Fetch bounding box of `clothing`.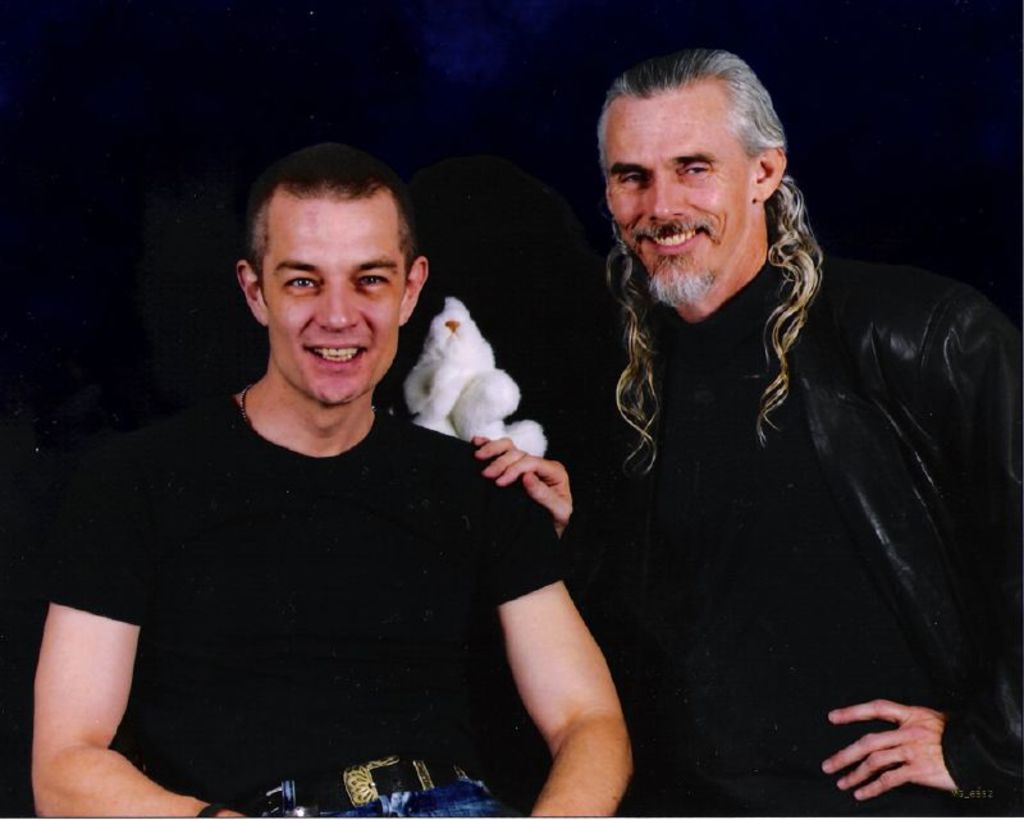
Bbox: (548, 237, 1019, 819).
